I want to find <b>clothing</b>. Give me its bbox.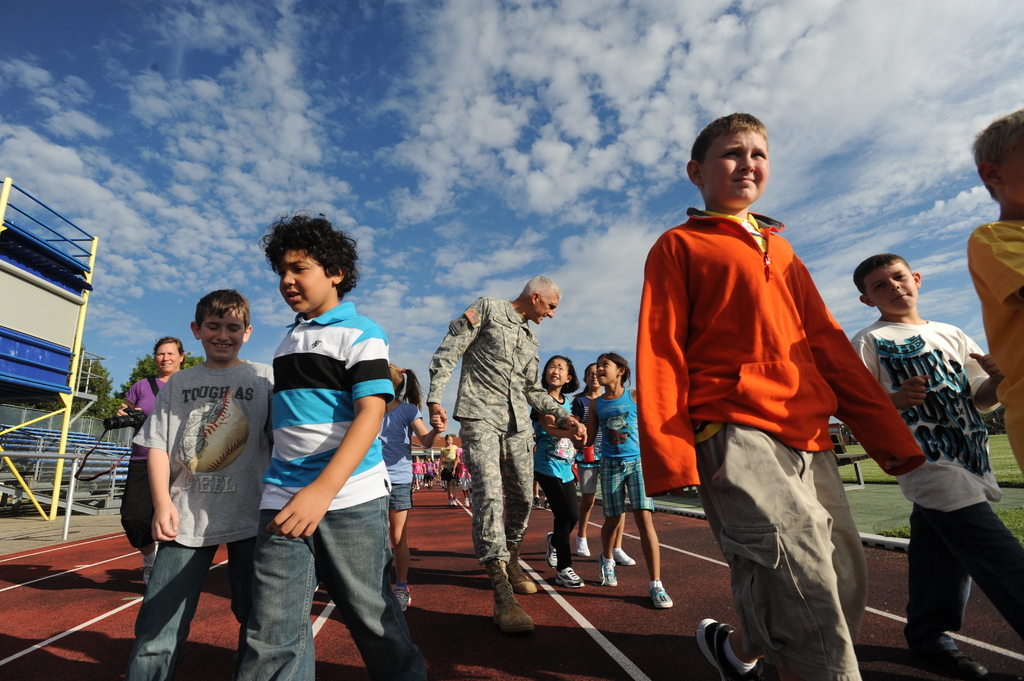
box=[237, 303, 420, 680].
